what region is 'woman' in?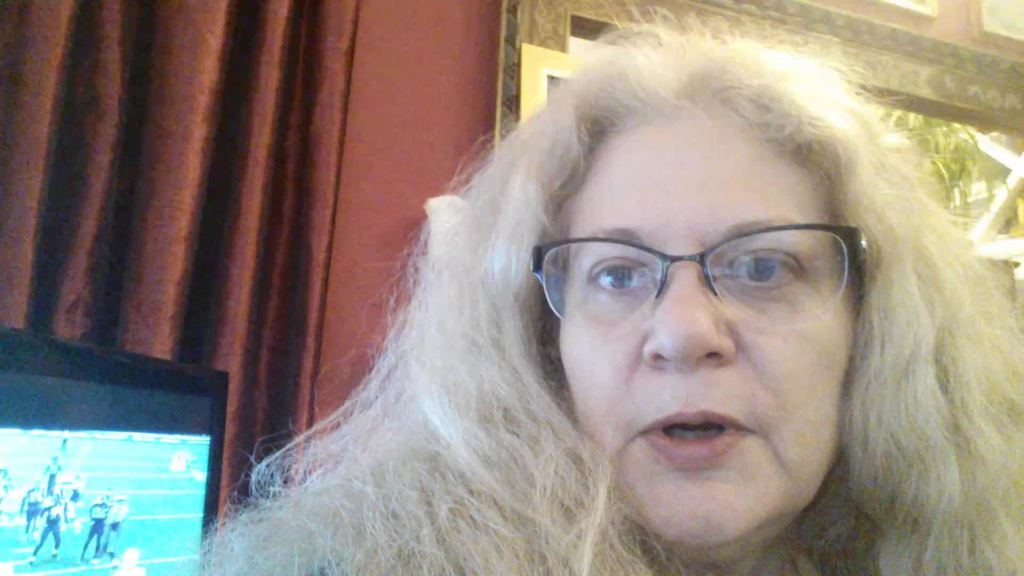
BBox(170, 0, 1023, 575).
